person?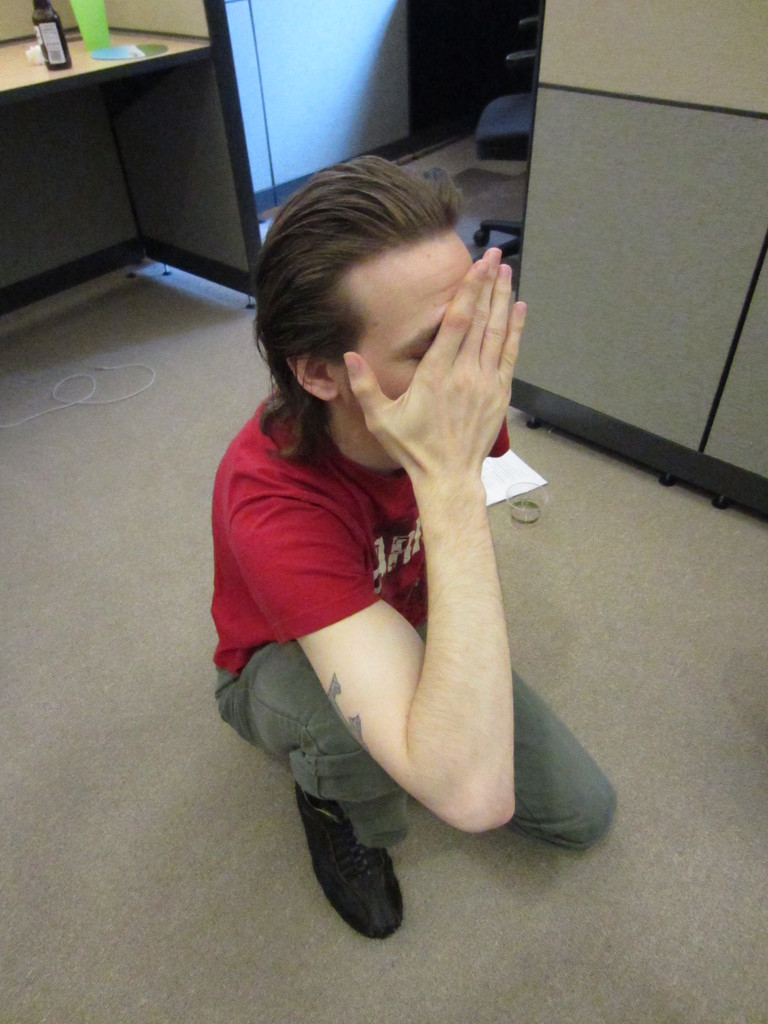
box(191, 148, 630, 942)
